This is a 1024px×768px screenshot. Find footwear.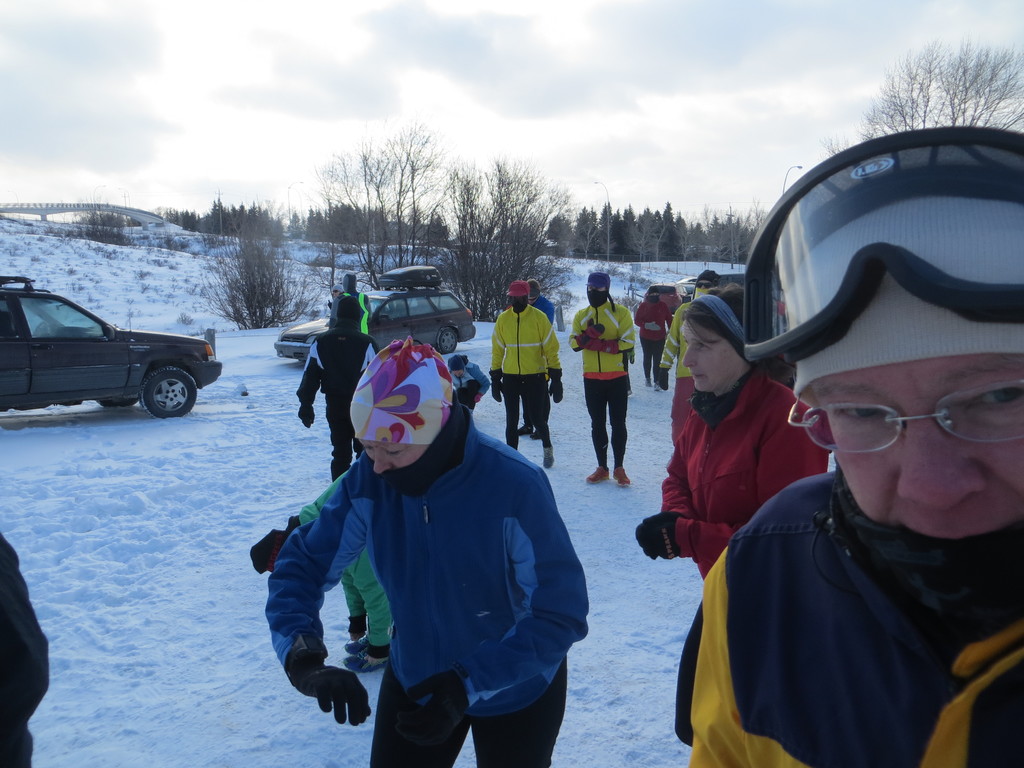
Bounding box: bbox=[643, 377, 652, 388].
